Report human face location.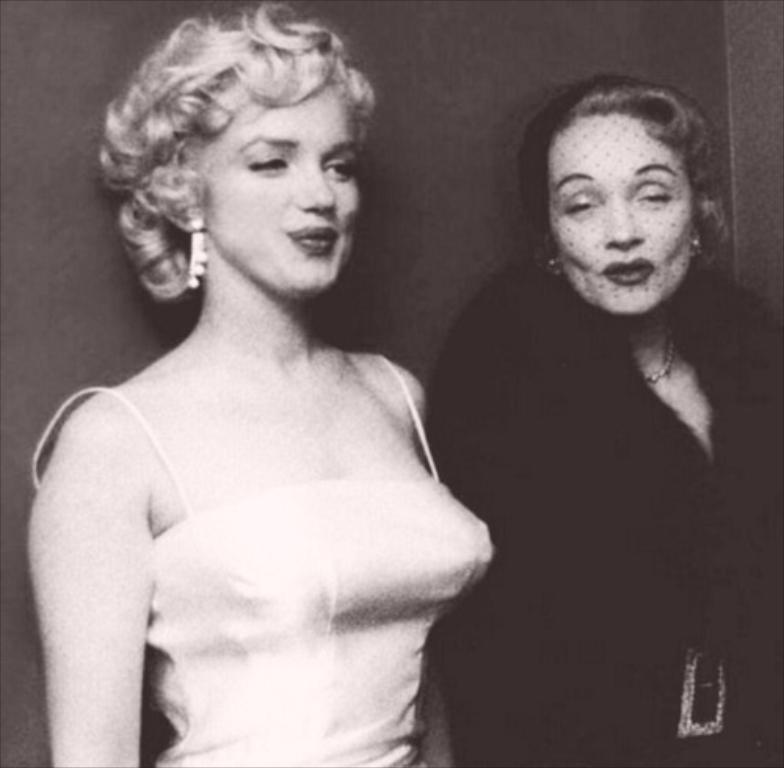
Report: x1=204 y1=69 x2=361 y2=296.
